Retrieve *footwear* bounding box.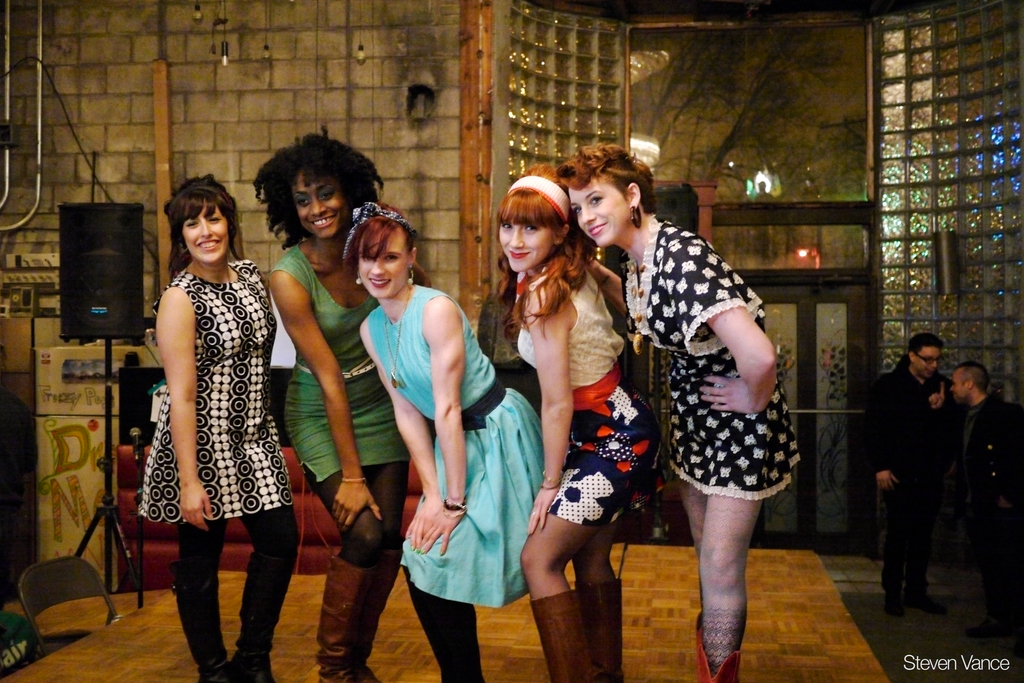
Bounding box: [left=887, top=587, right=906, bottom=614].
